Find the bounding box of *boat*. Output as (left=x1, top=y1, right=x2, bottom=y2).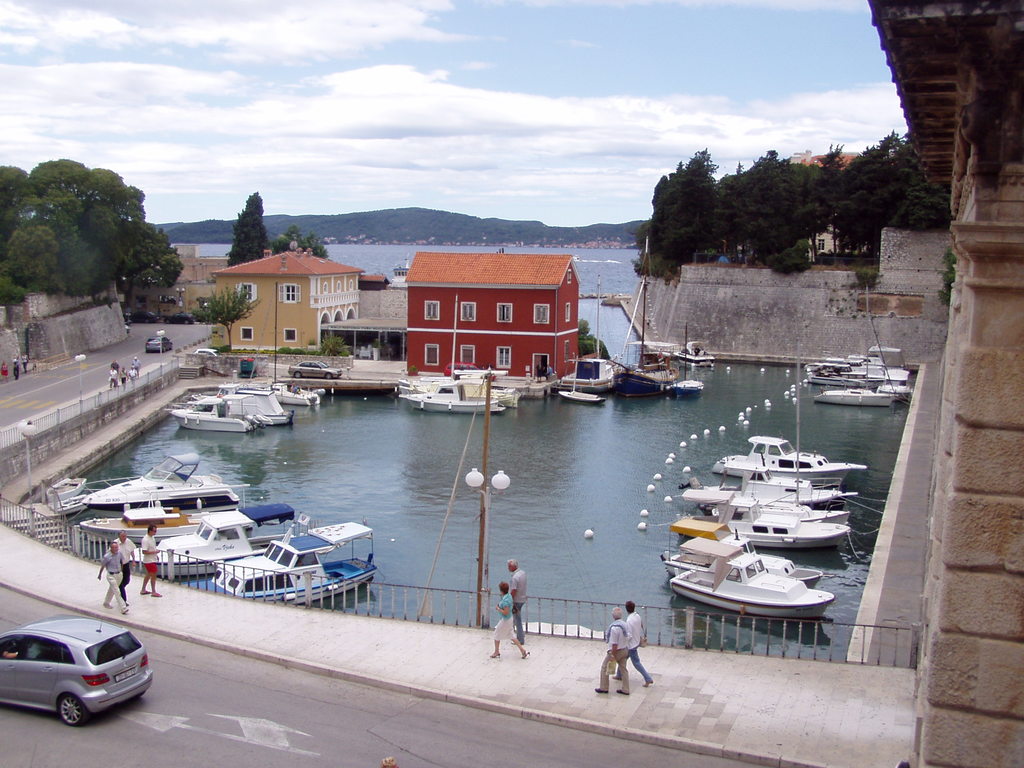
(left=45, top=474, right=87, bottom=500).
